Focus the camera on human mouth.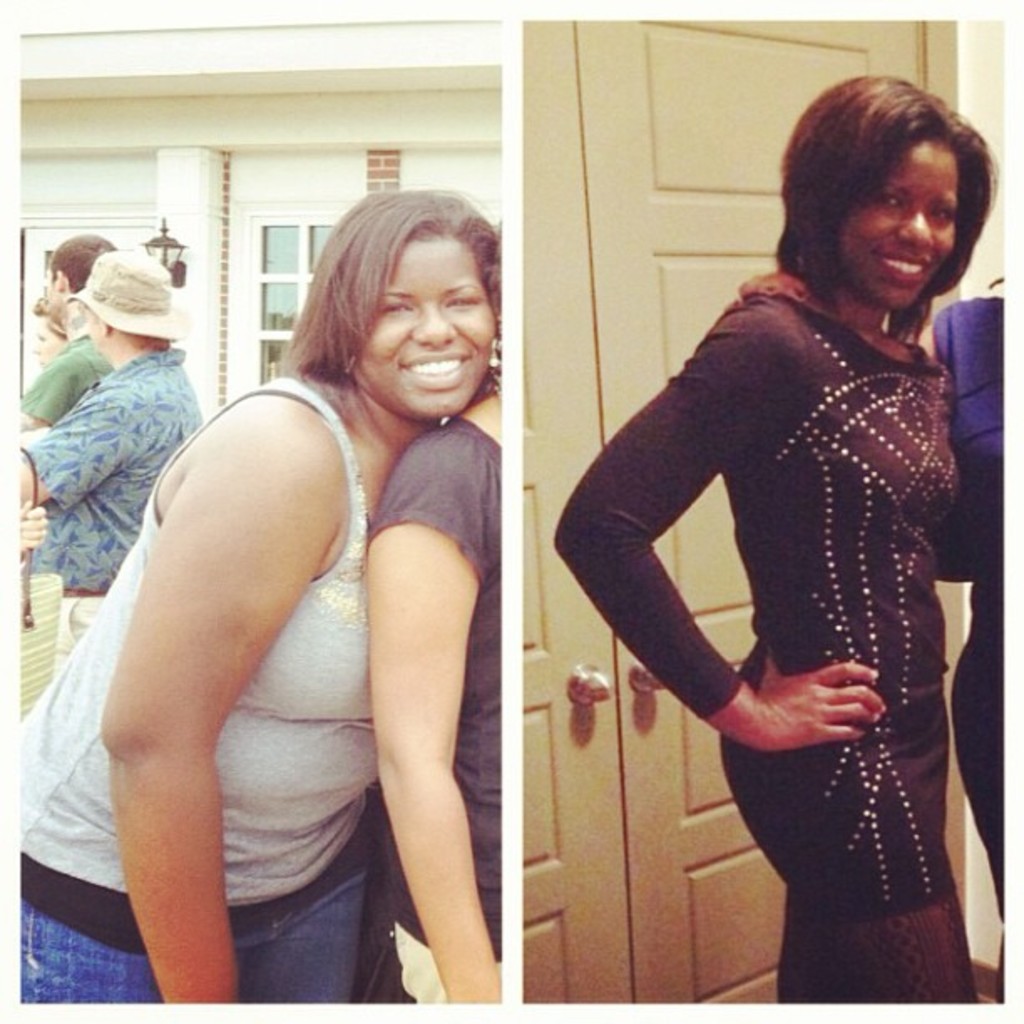
Focus region: 875 251 932 288.
